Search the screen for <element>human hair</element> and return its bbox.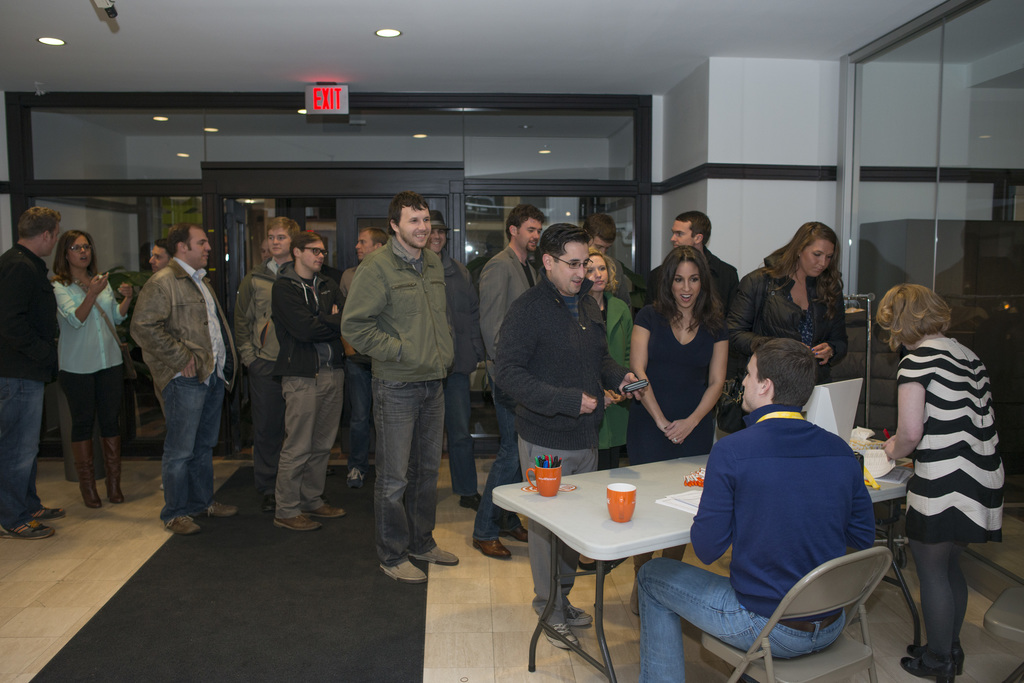
Found: bbox(751, 334, 820, 408).
